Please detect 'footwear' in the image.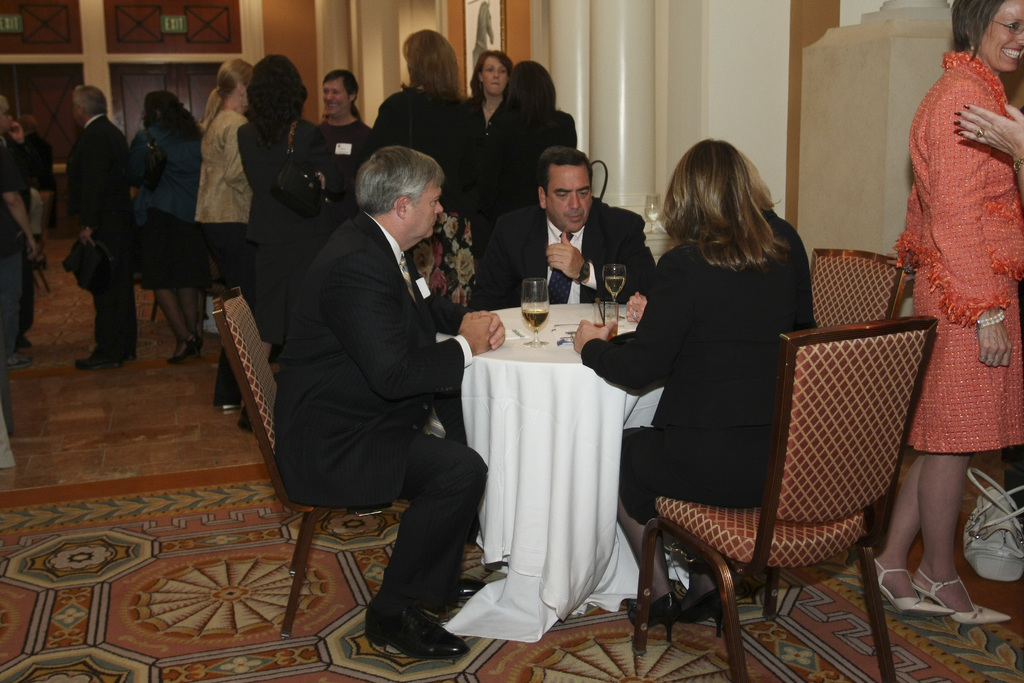
locate(630, 587, 682, 643).
